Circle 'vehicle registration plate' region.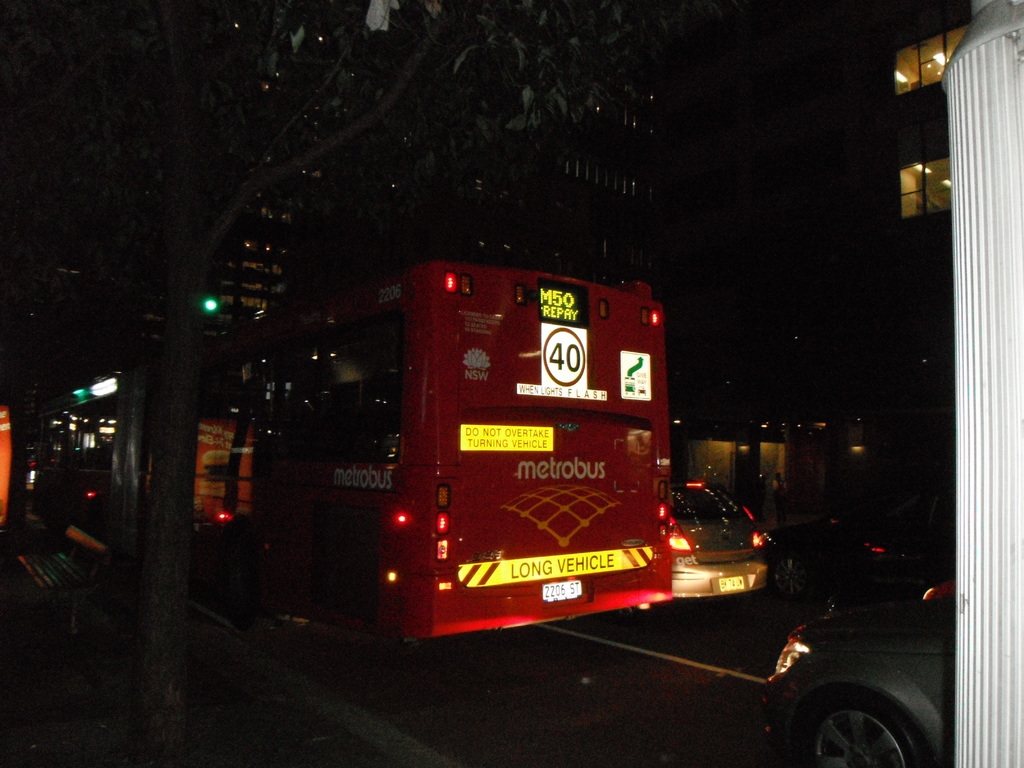
Region: crop(718, 576, 745, 593).
